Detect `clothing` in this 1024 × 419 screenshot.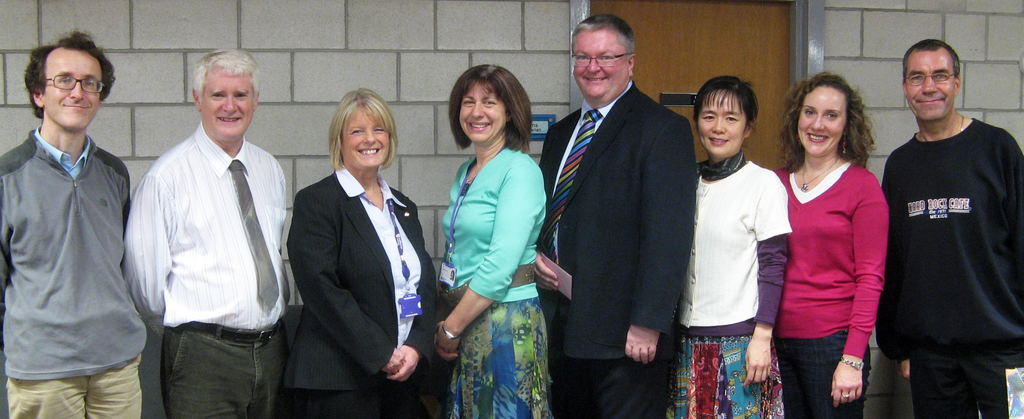
Detection: pyautogui.locateOnScreen(286, 163, 444, 418).
